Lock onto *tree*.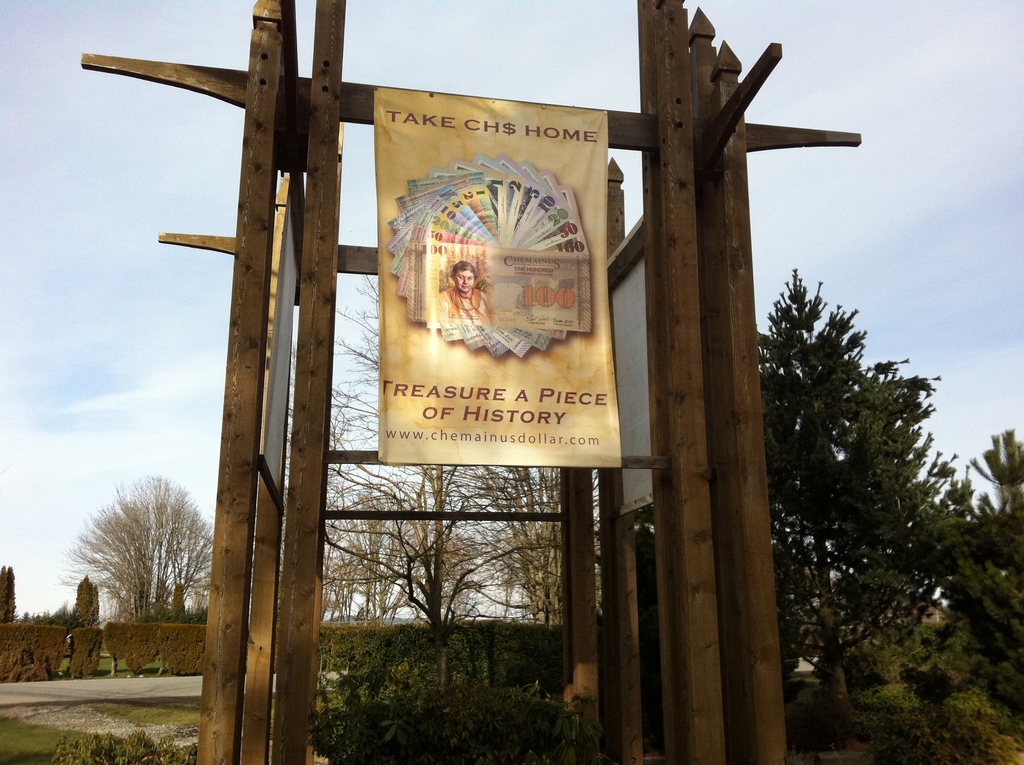
Locked: select_region(315, 260, 544, 744).
